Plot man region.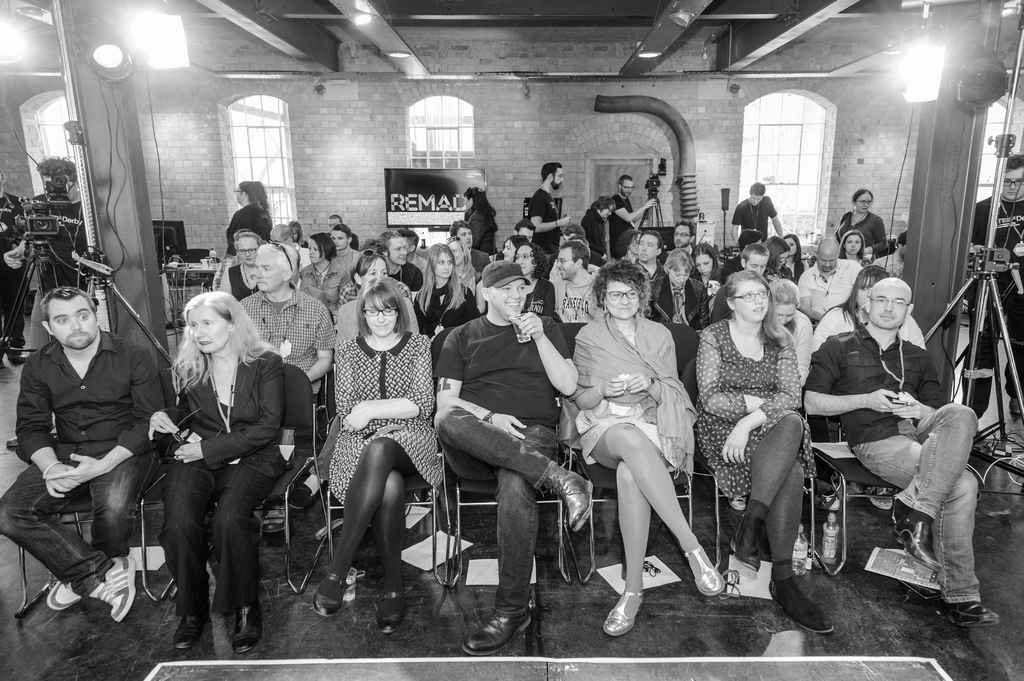
Plotted at (793, 233, 862, 323).
